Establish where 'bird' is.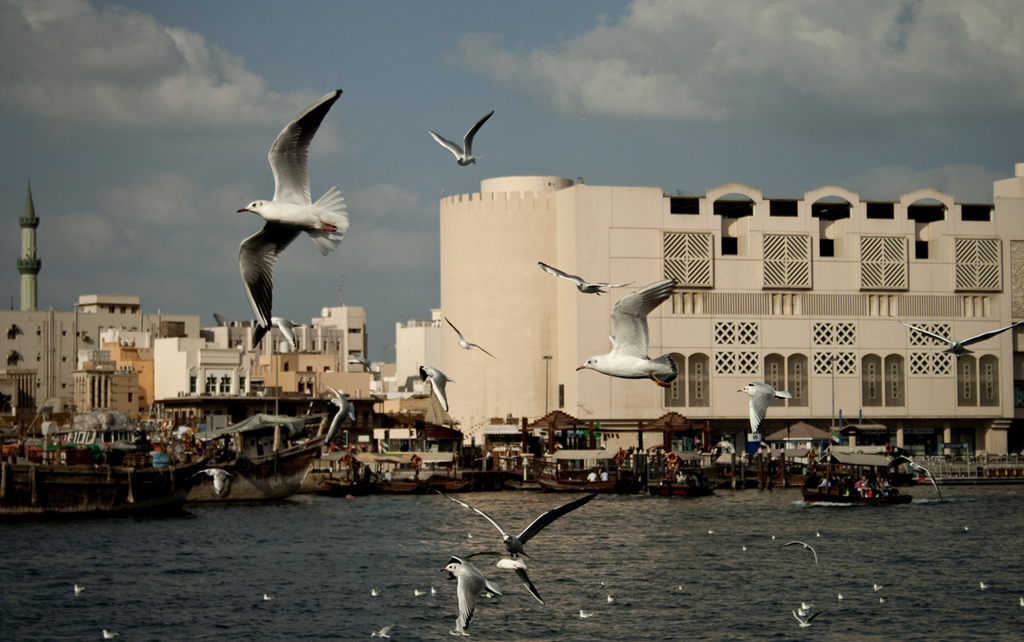
Established at [535,257,629,300].
